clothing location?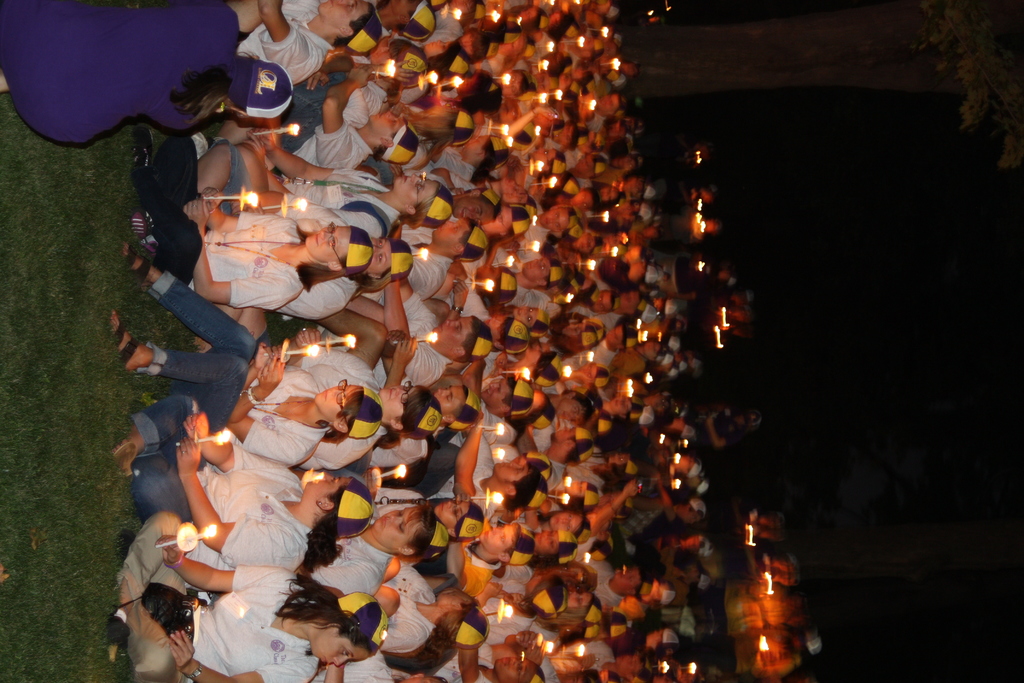
x1=349, y1=73, x2=386, y2=129
